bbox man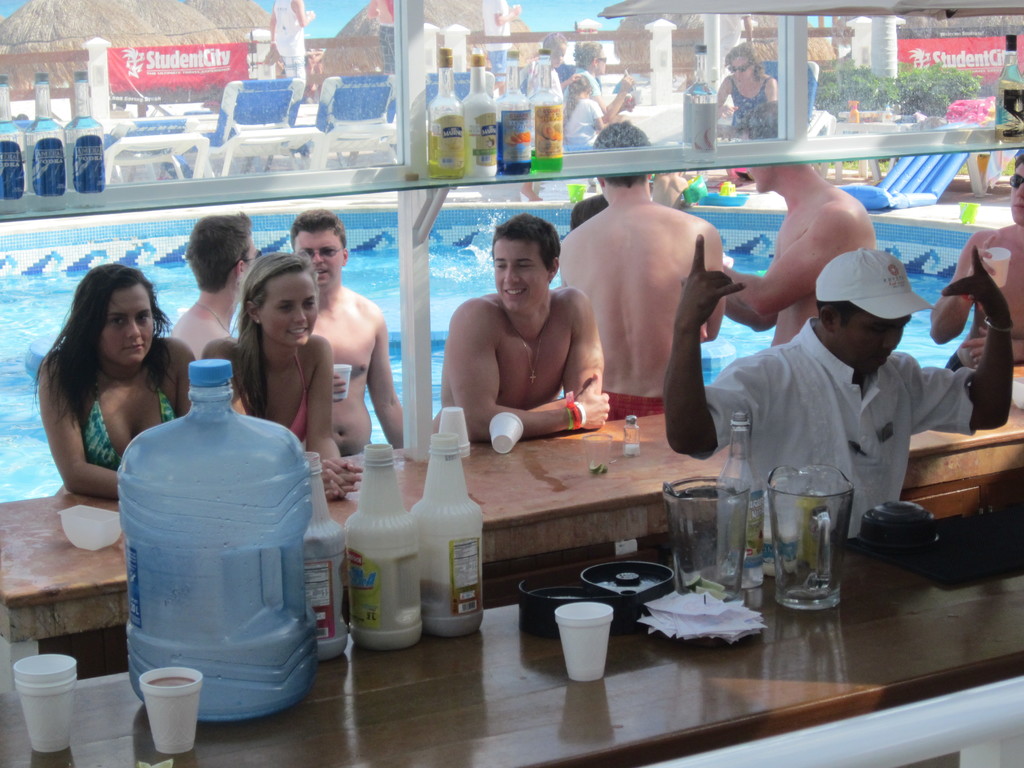
box(552, 122, 732, 425)
